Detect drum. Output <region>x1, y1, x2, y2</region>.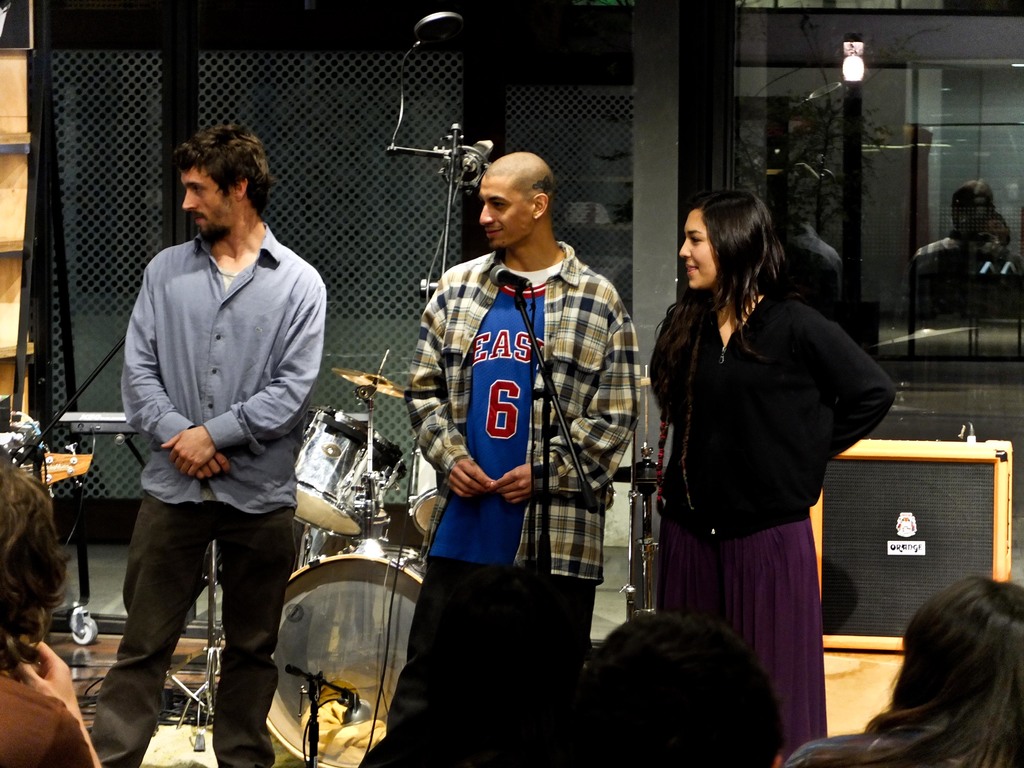
<region>266, 543, 428, 767</region>.
